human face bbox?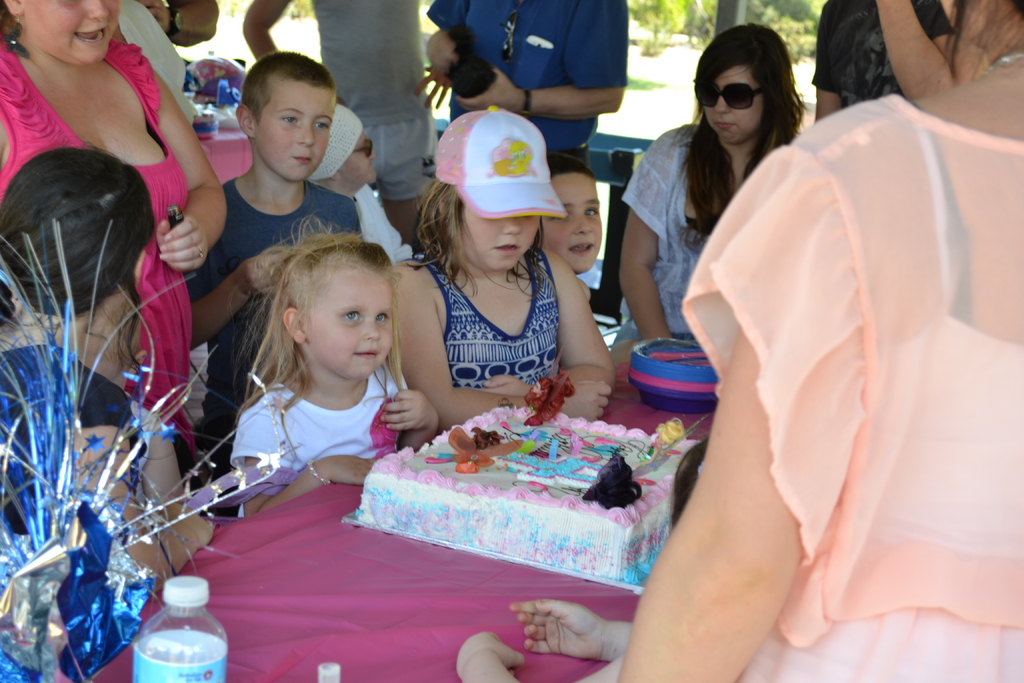
box=[305, 268, 393, 375]
